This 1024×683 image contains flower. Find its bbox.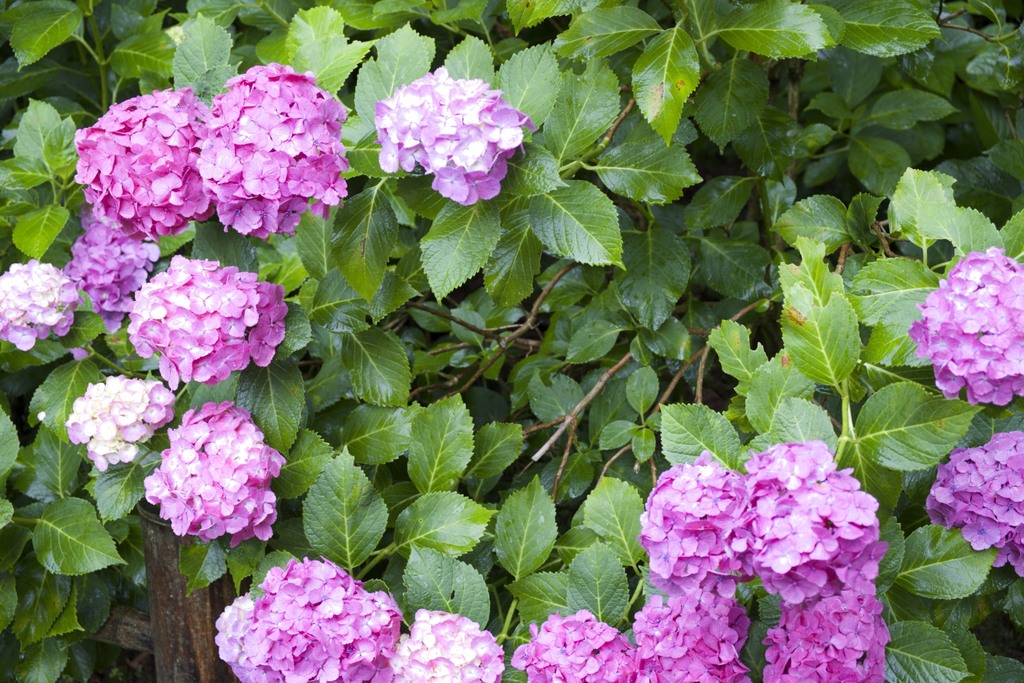
[left=0, top=258, right=79, bottom=354].
